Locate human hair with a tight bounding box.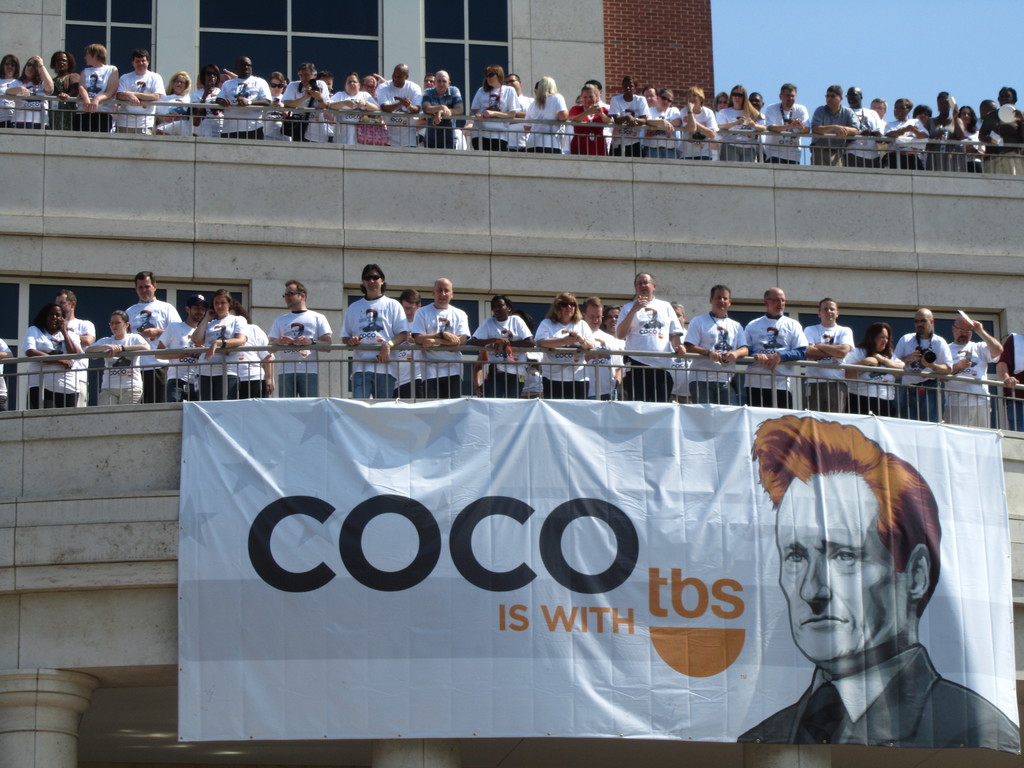
box(83, 43, 107, 65).
